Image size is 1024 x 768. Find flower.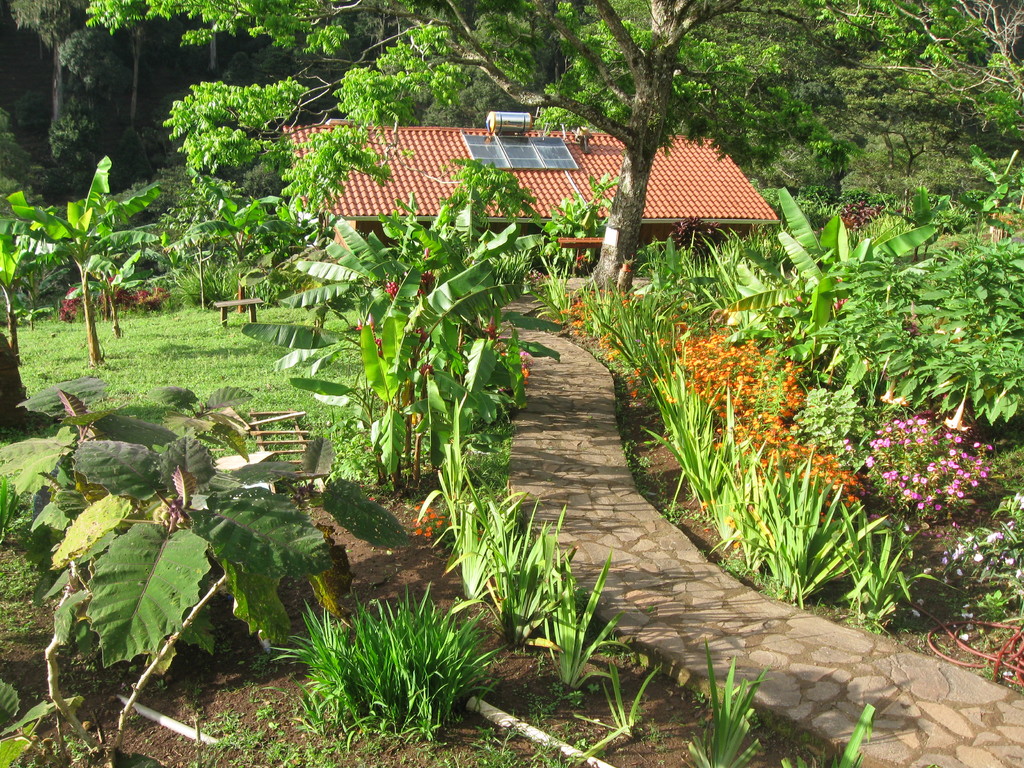
box(477, 527, 484, 542).
